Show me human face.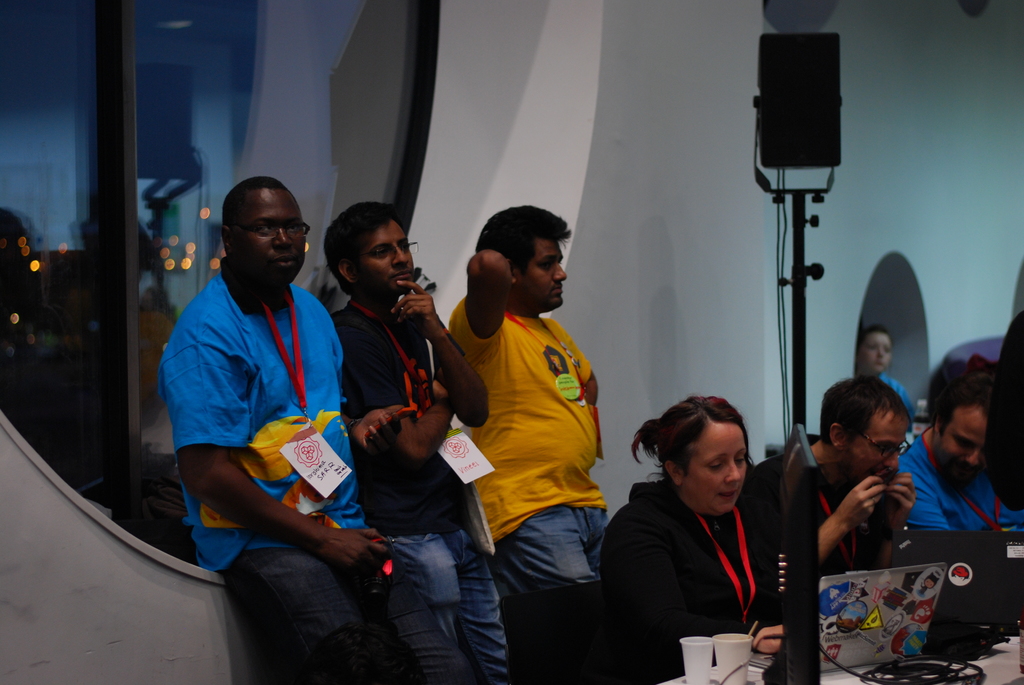
human face is here: <box>516,235,568,307</box>.
